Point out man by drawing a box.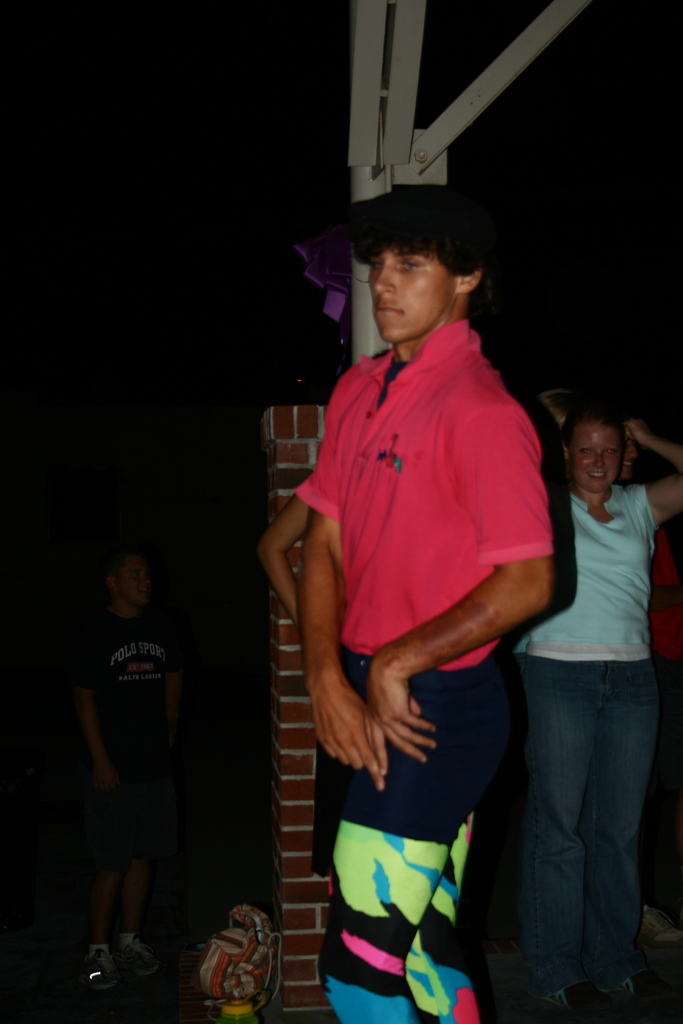
bbox=[269, 185, 583, 1010].
